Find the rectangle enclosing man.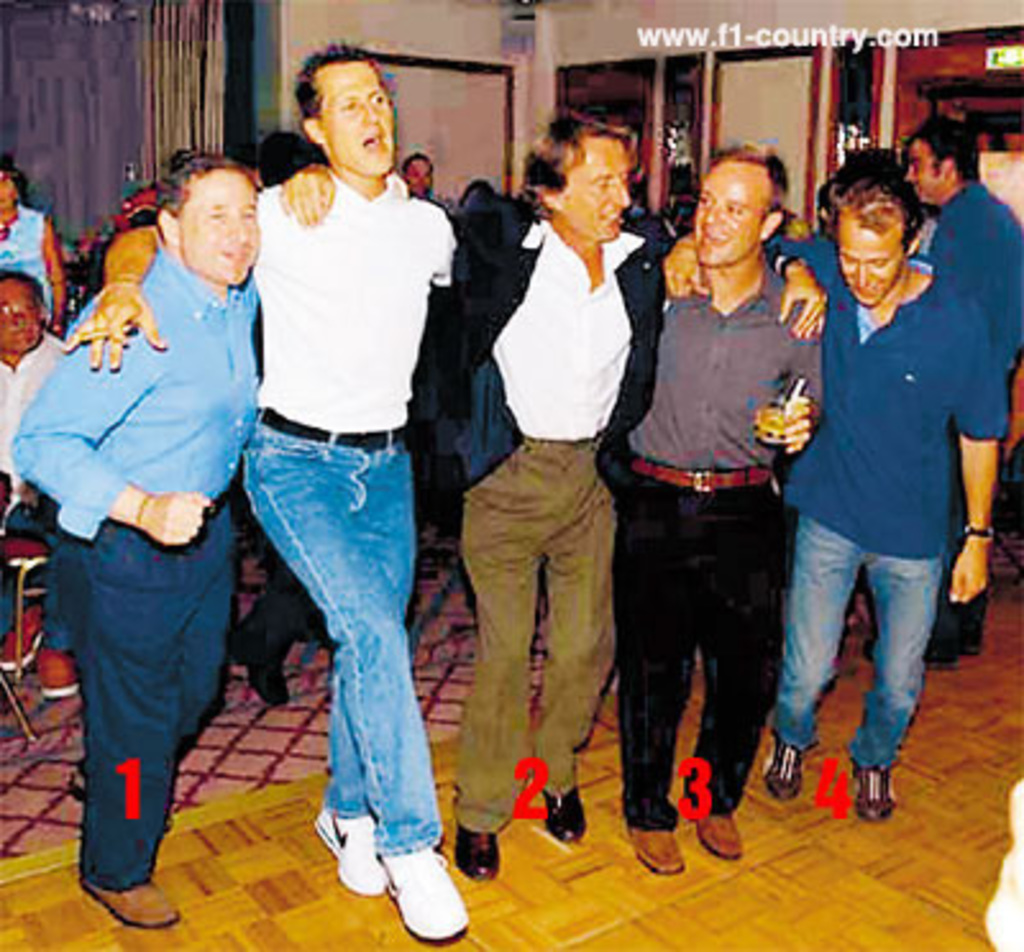
5 146 266 924.
